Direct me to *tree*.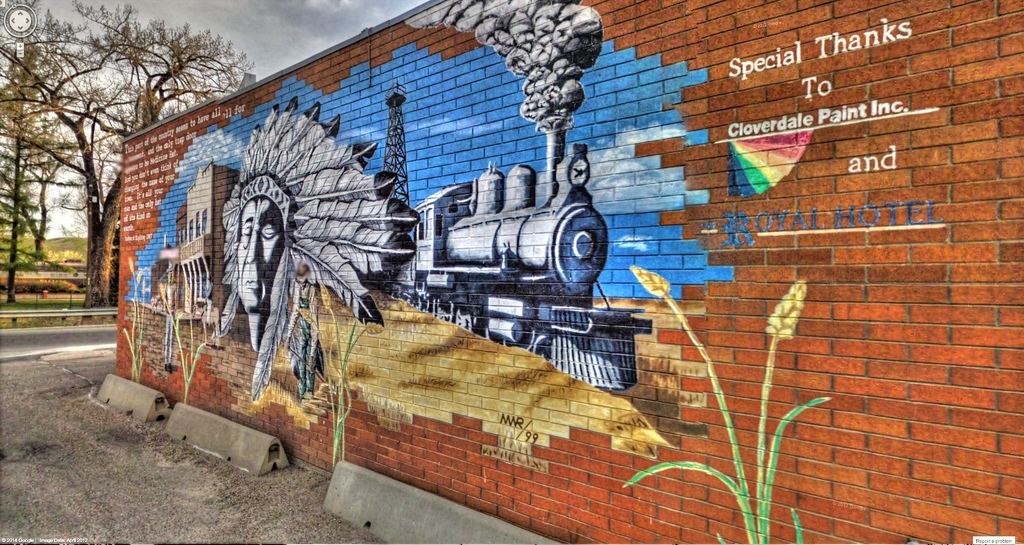
Direction: x1=1 y1=0 x2=263 y2=312.
